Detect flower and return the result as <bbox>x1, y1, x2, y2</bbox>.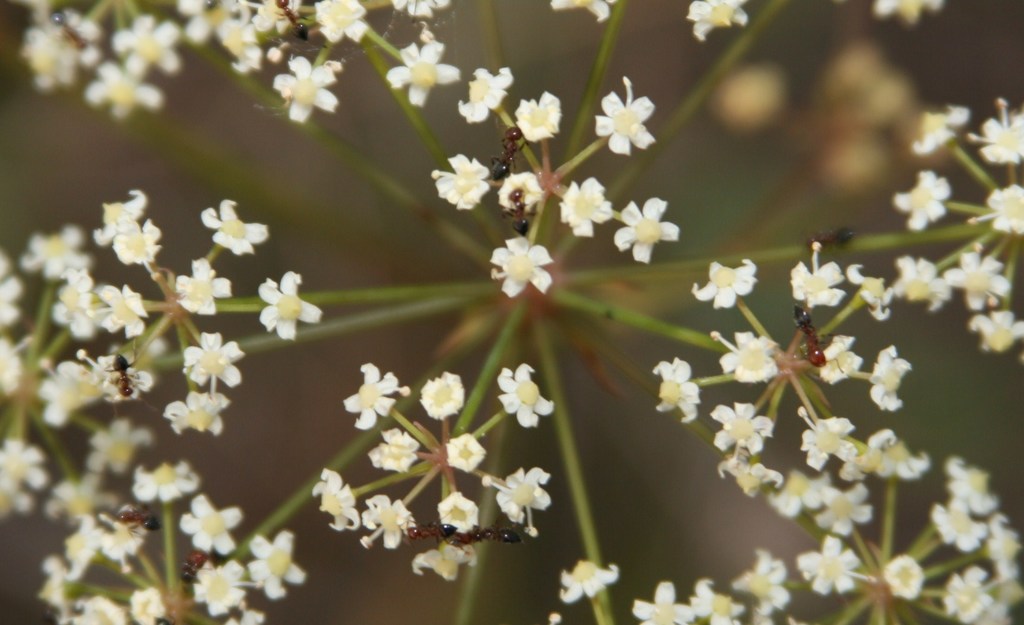
<bbox>456, 63, 518, 126</bbox>.
